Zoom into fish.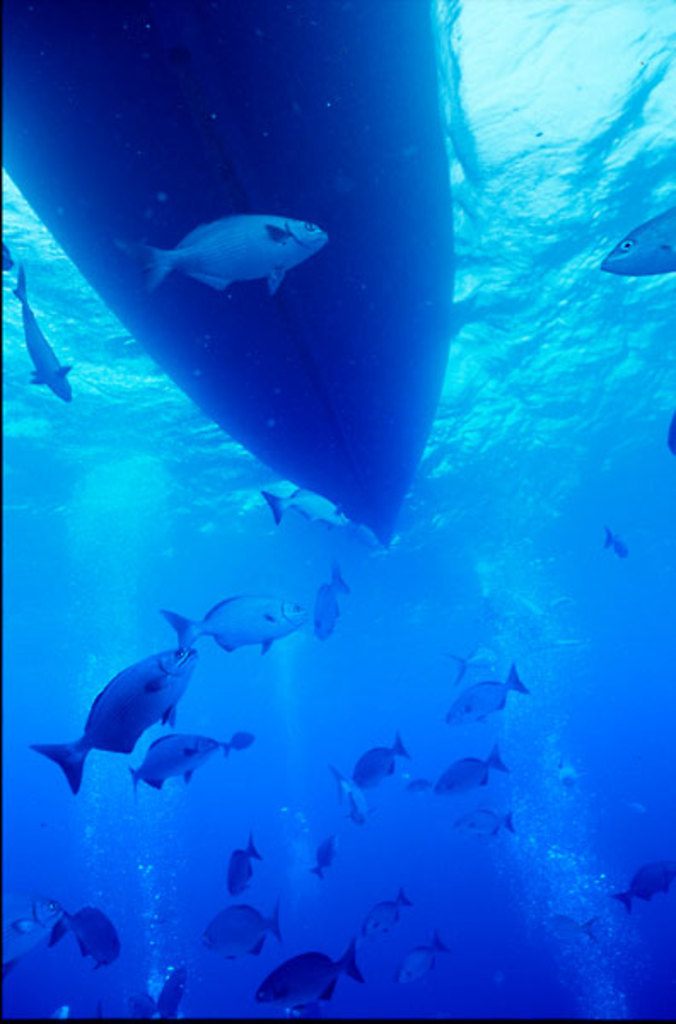
Zoom target: l=261, t=490, r=347, b=532.
